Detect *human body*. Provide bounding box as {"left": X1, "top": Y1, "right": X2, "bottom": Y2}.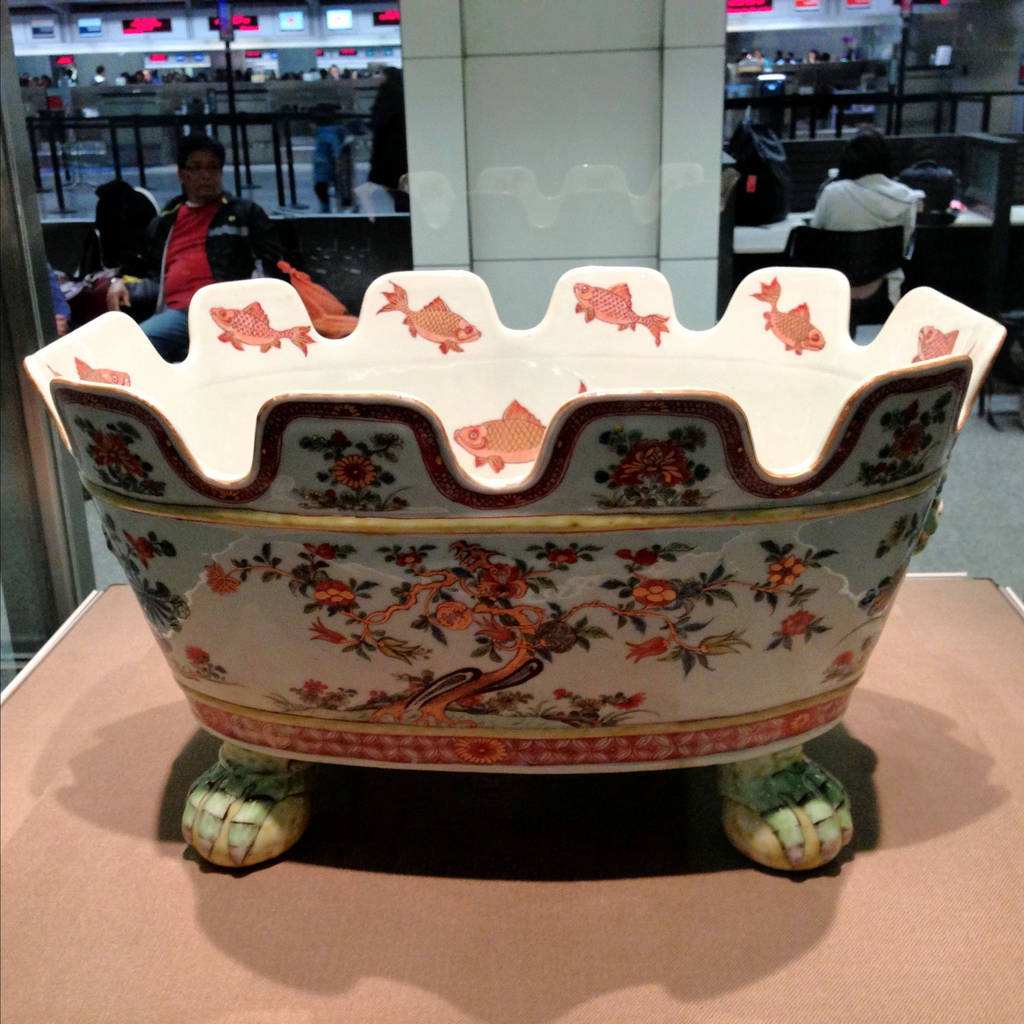
{"left": 102, "top": 188, "right": 282, "bottom": 354}.
